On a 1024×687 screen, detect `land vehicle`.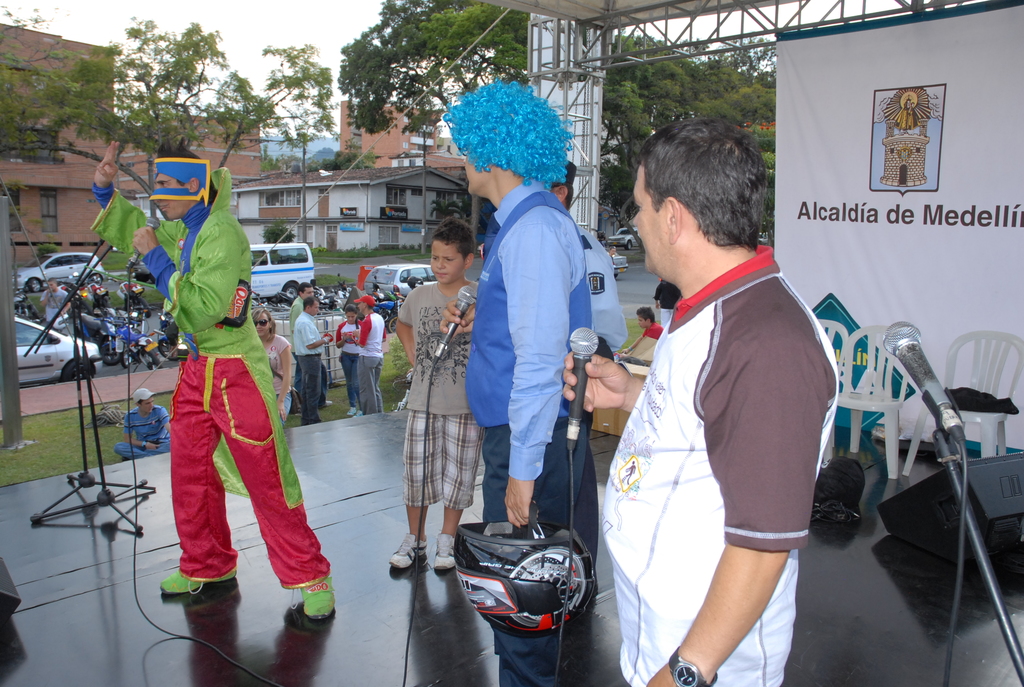
13 316 102 379.
